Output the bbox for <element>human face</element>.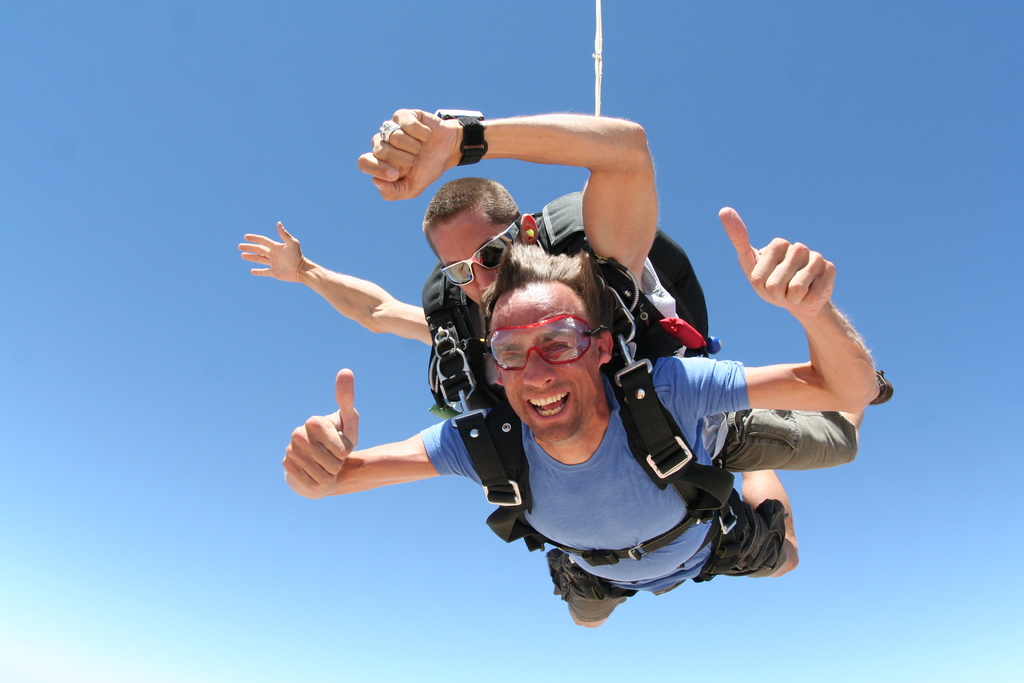
429, 206, 514, 298.
